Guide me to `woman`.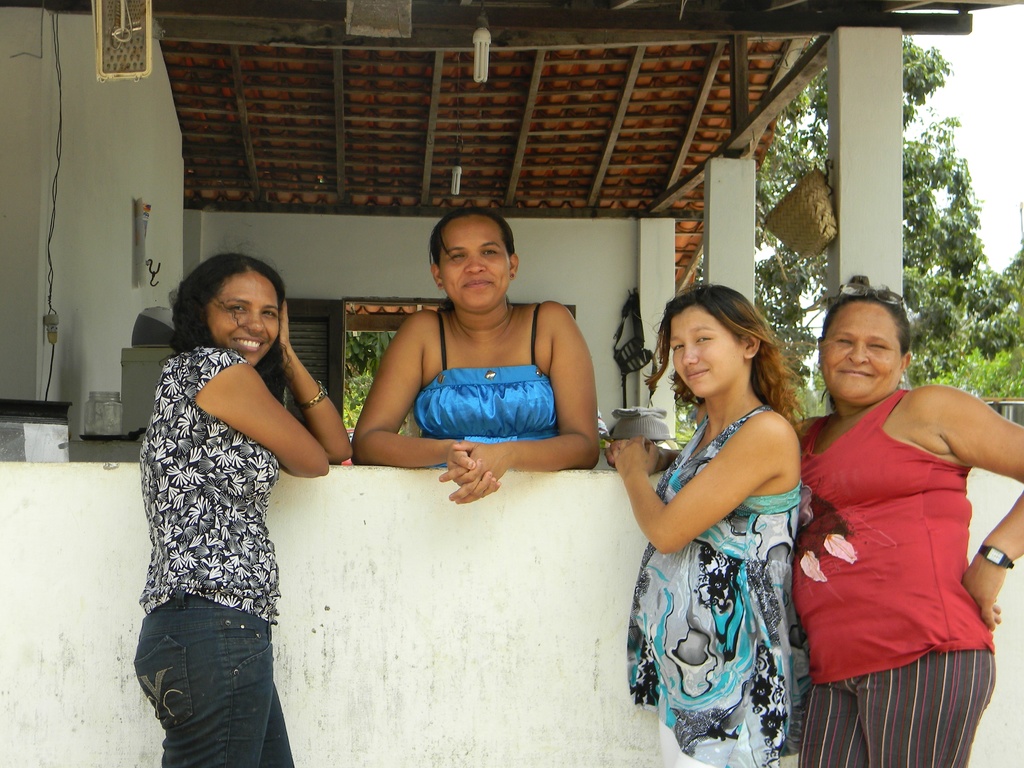
Guidance: 605 282 831 754.
